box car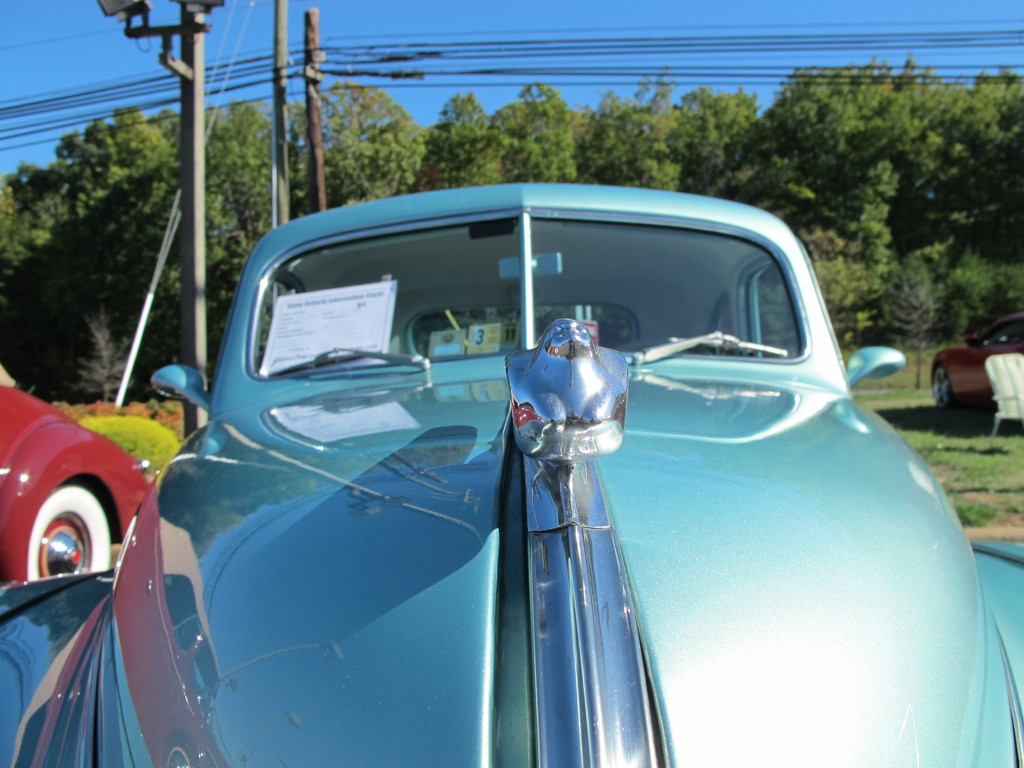
<bbox>933, 316, 1023, 407</bbox>
